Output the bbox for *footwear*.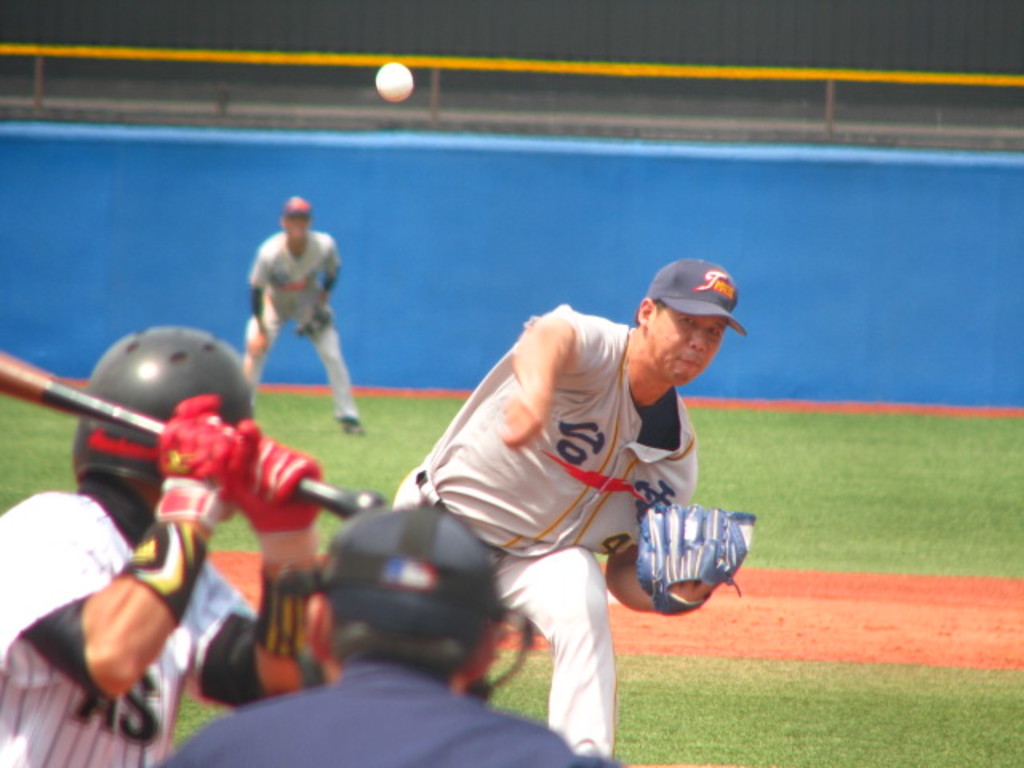
[342, 414, 365, 437].
